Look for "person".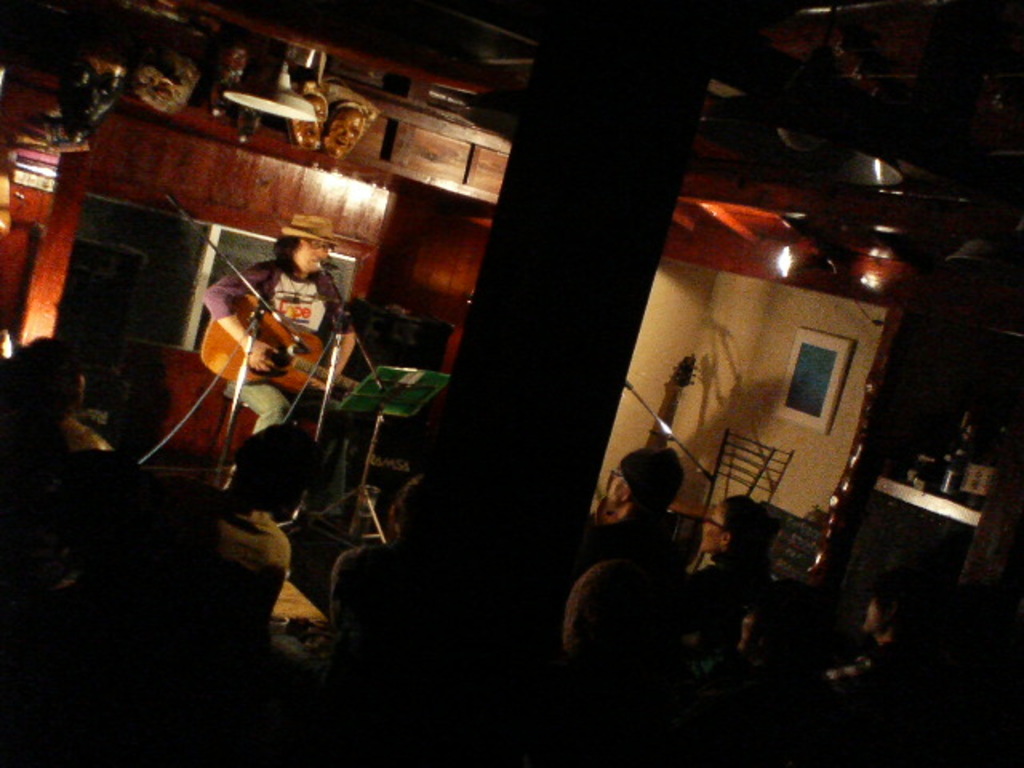
Found: BBox(214, 208, 339, 525).
